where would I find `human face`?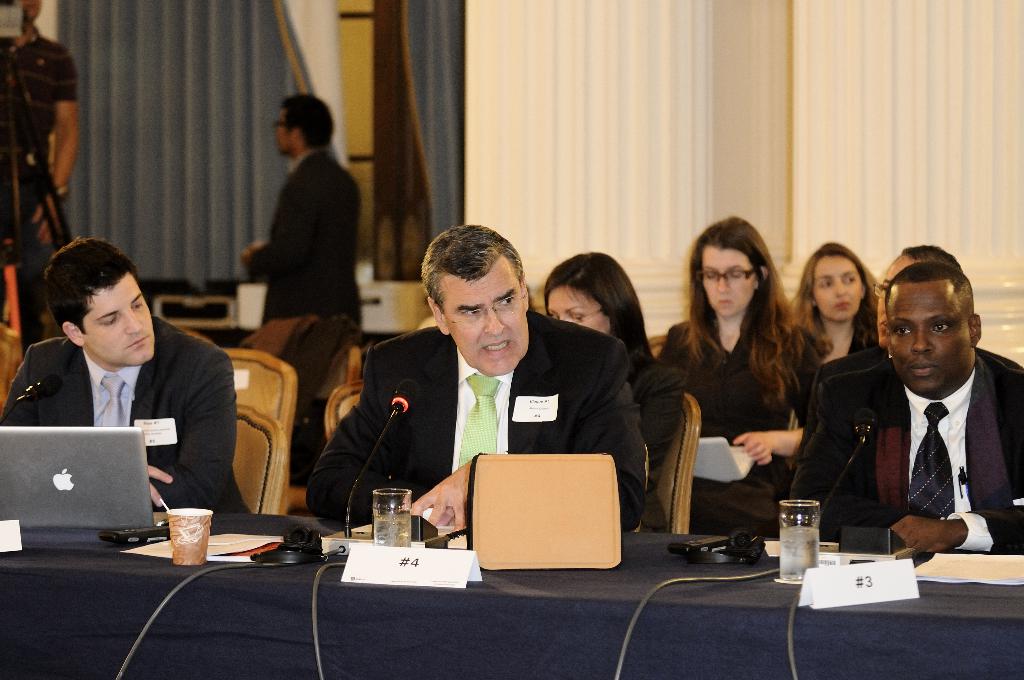
At 886/279/971/393.
